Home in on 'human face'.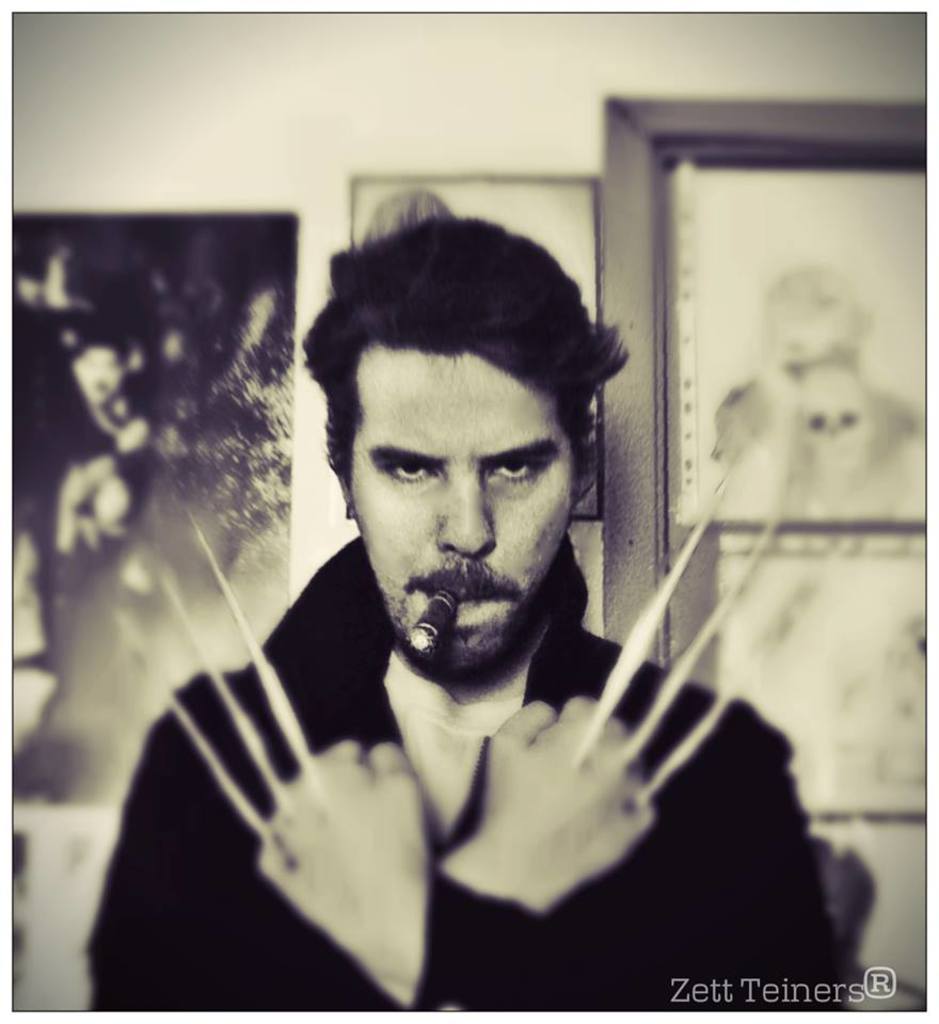
Homed in at crop(348, 339, 572, 647).
